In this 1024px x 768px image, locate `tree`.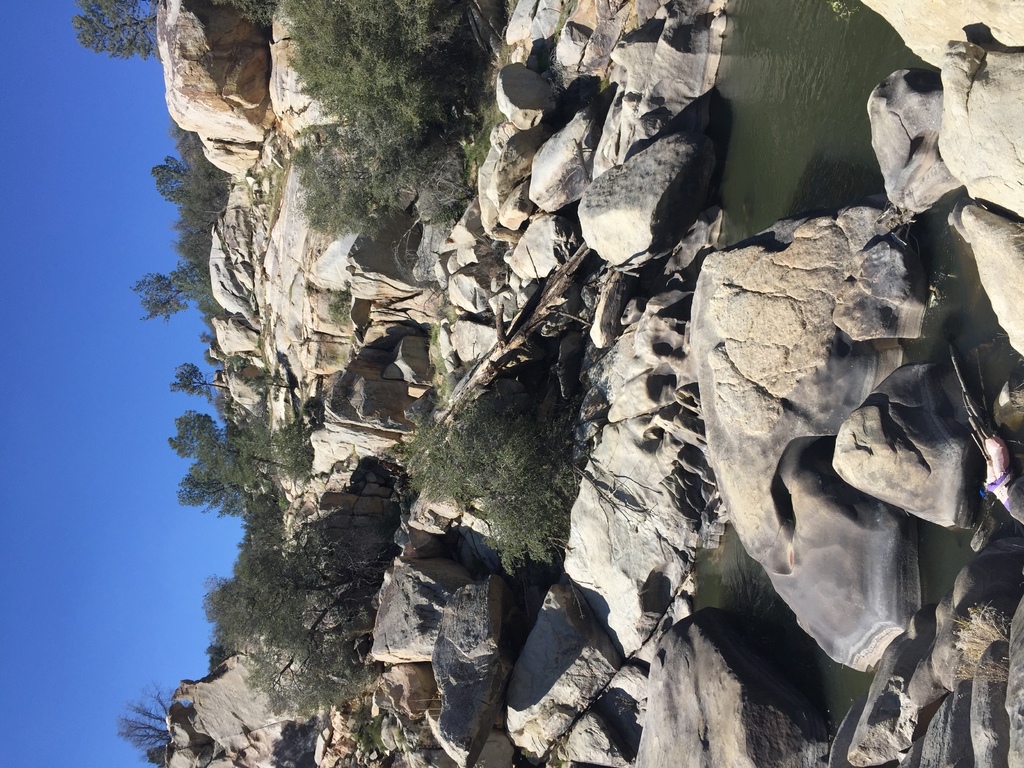
Bounding box: {"x1": 68, "y1": 0, "x2": 157, "y2": 49}.
